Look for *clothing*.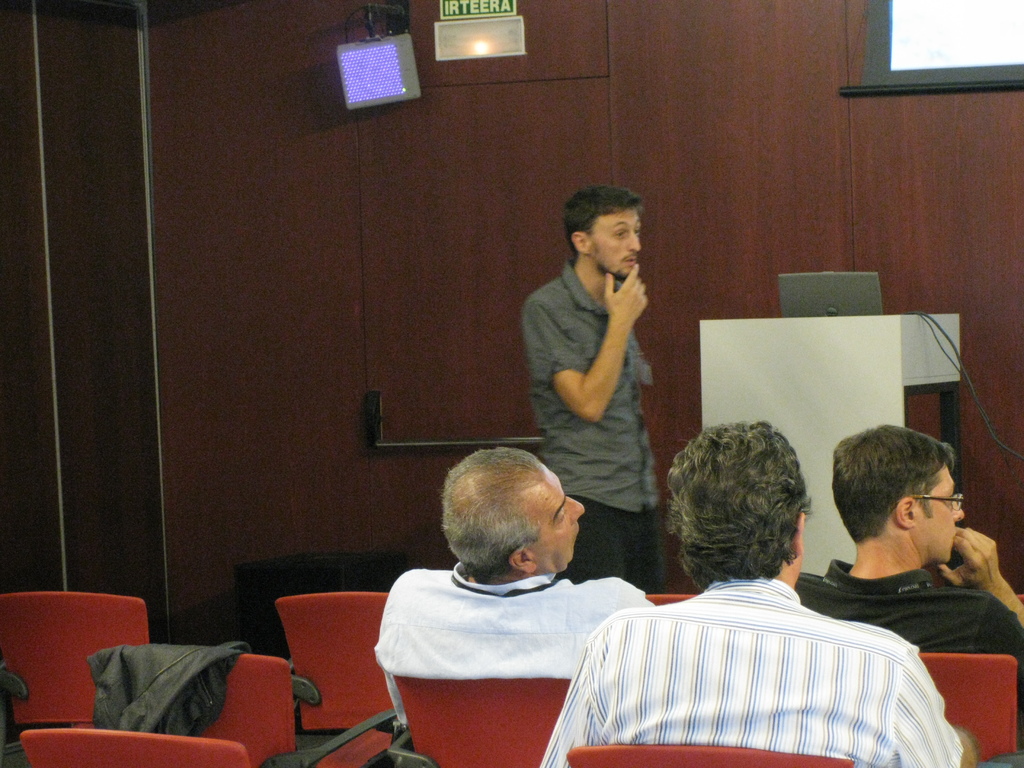
Found: Rect(83, 643, 248, 737).
